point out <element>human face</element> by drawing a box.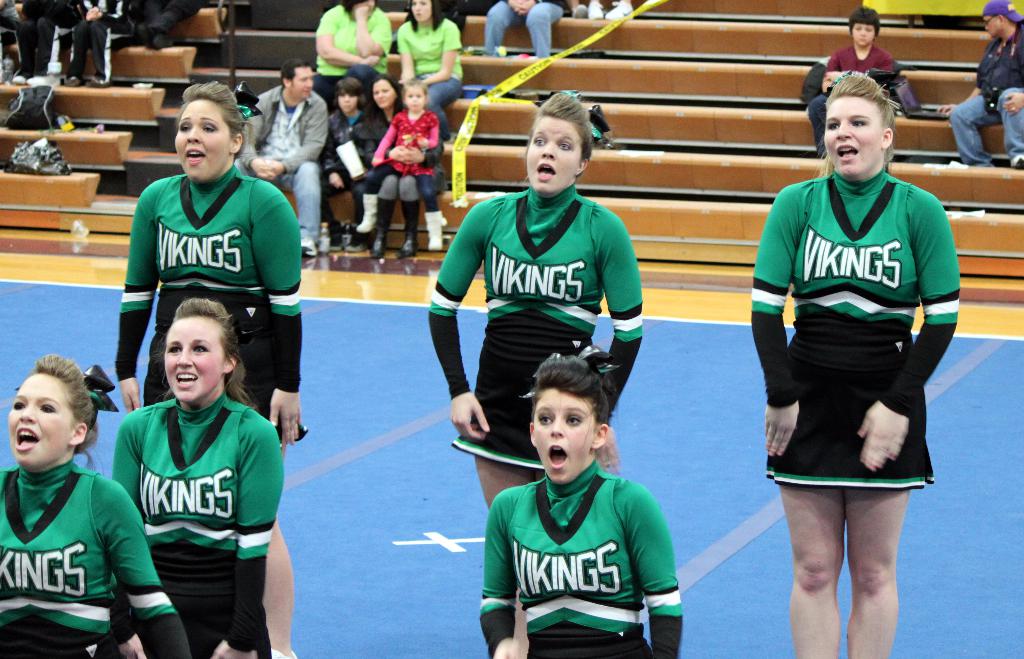
533/388/591/483.
